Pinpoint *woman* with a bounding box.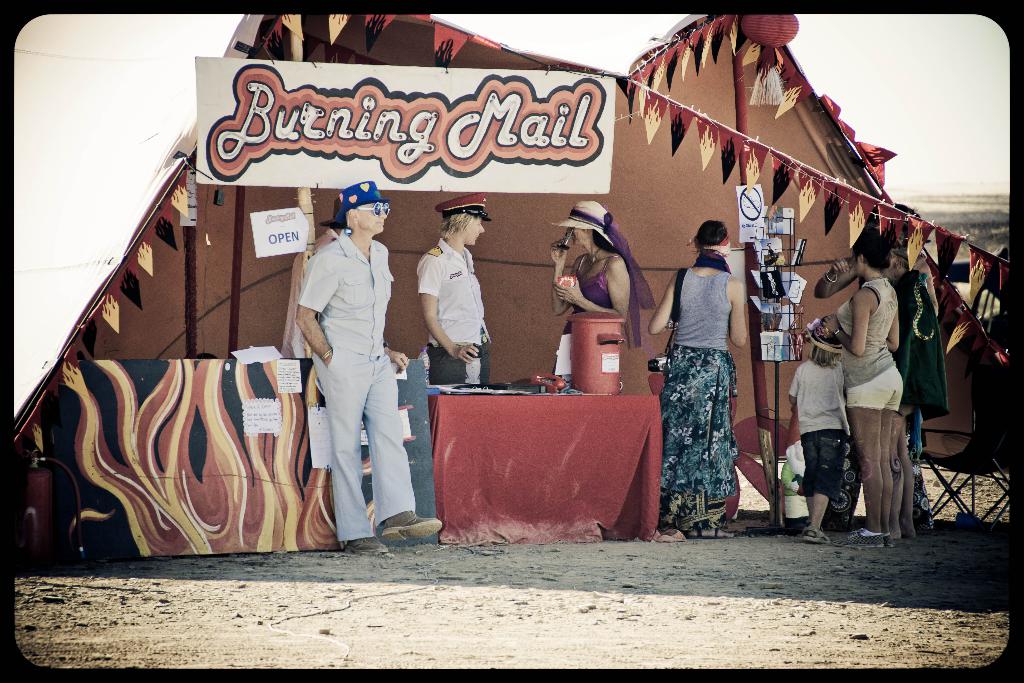
547/197/658/391.
